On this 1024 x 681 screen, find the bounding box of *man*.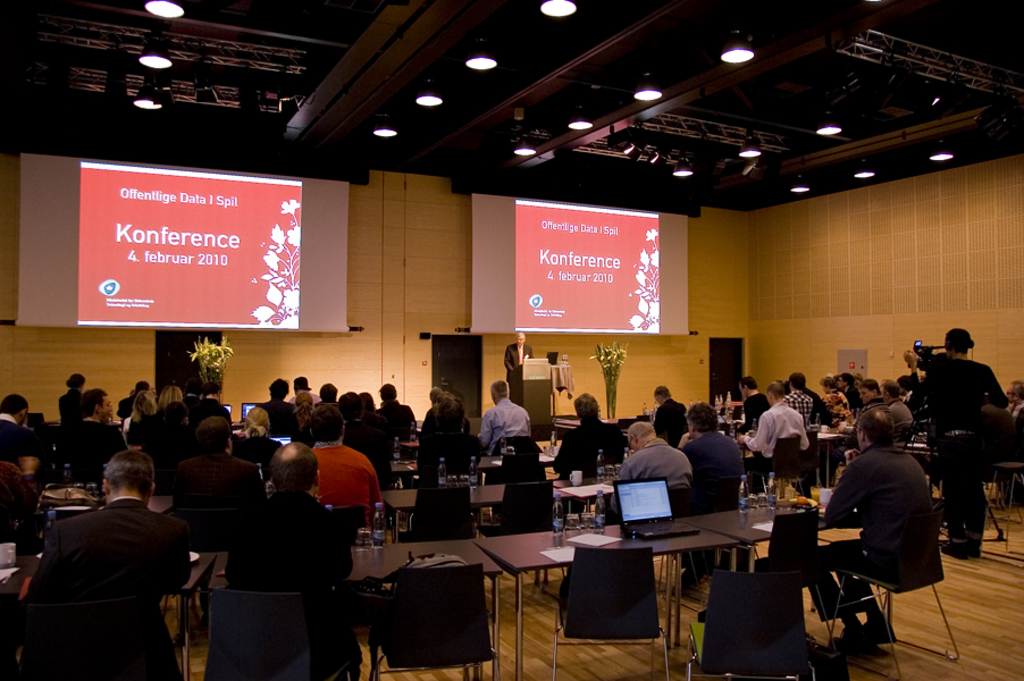
Bounding box: (x1=0, y1=392, x2=43, y2=502).
